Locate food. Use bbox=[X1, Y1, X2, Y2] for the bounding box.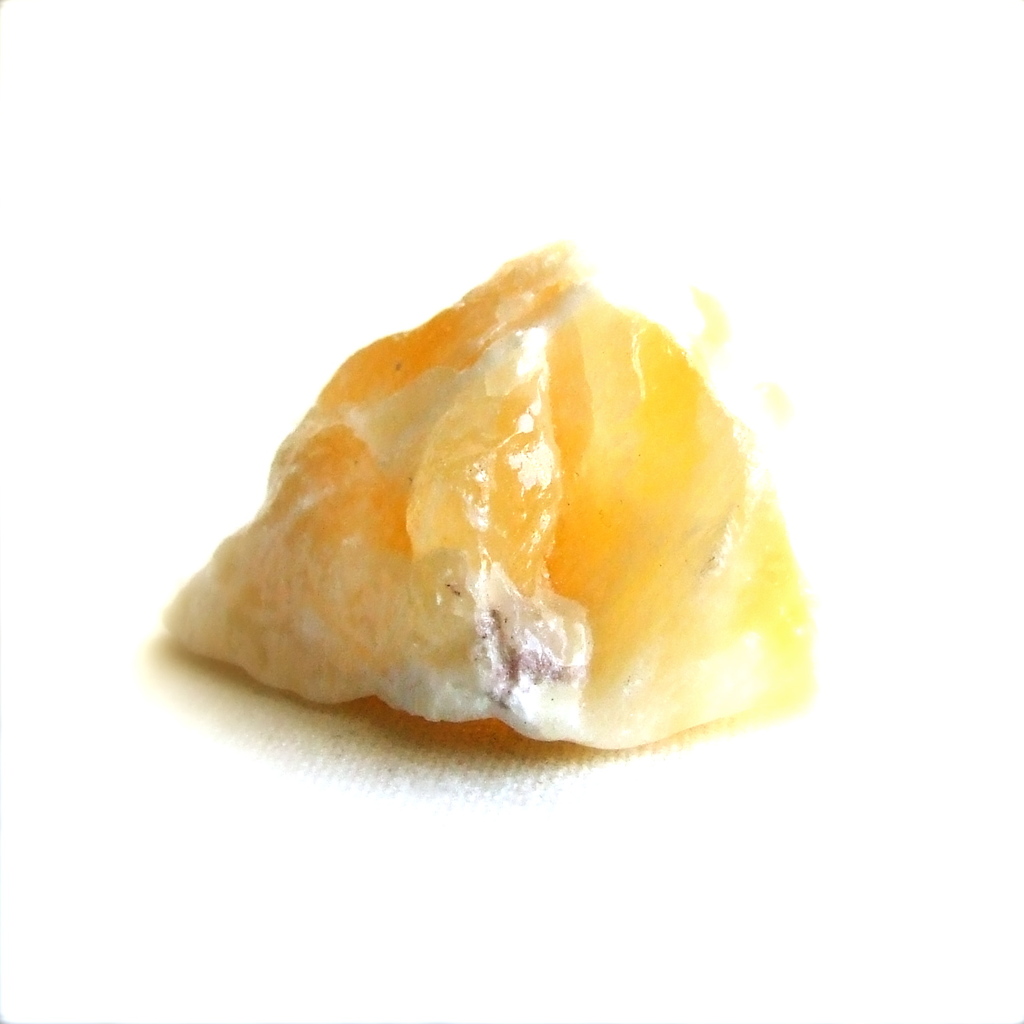
bbox=[174, 230, 847, 753].
